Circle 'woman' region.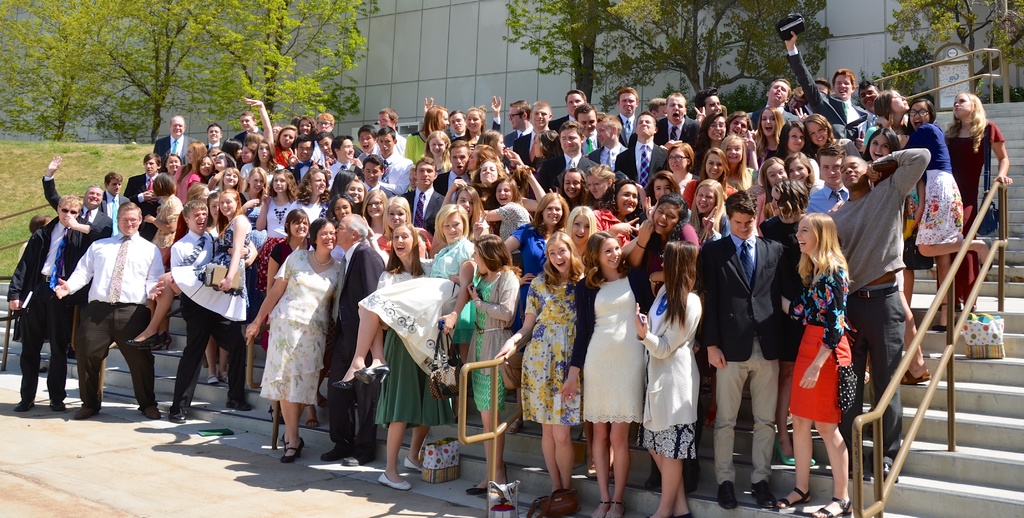
Region: region(714, 135, 762, 197).
